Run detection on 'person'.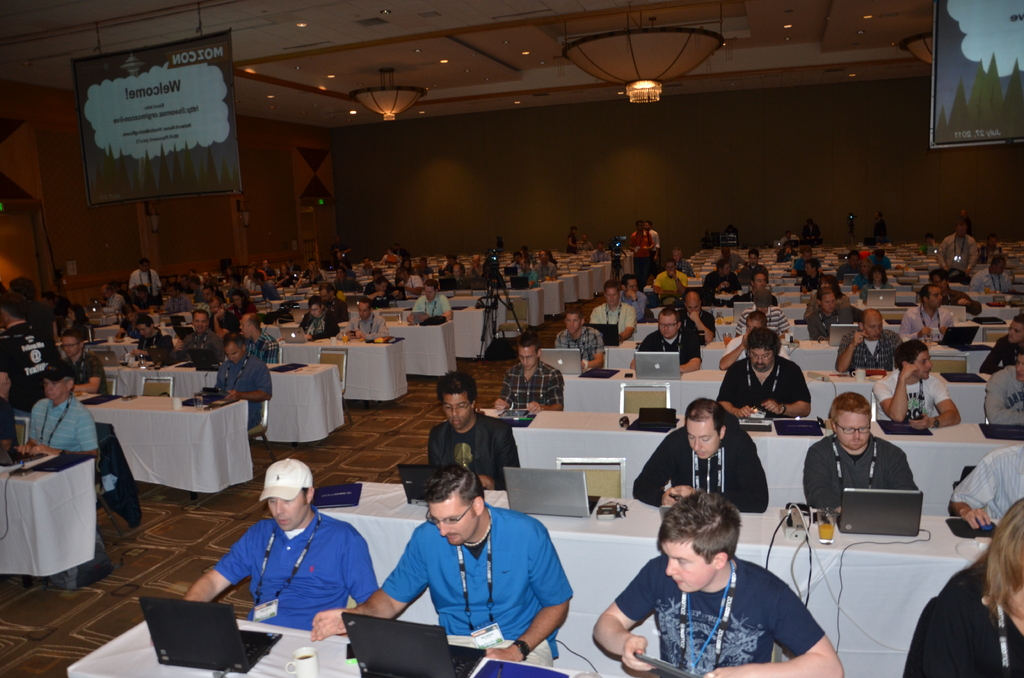
Result: <region>711, 245, 749, 270</region>.
